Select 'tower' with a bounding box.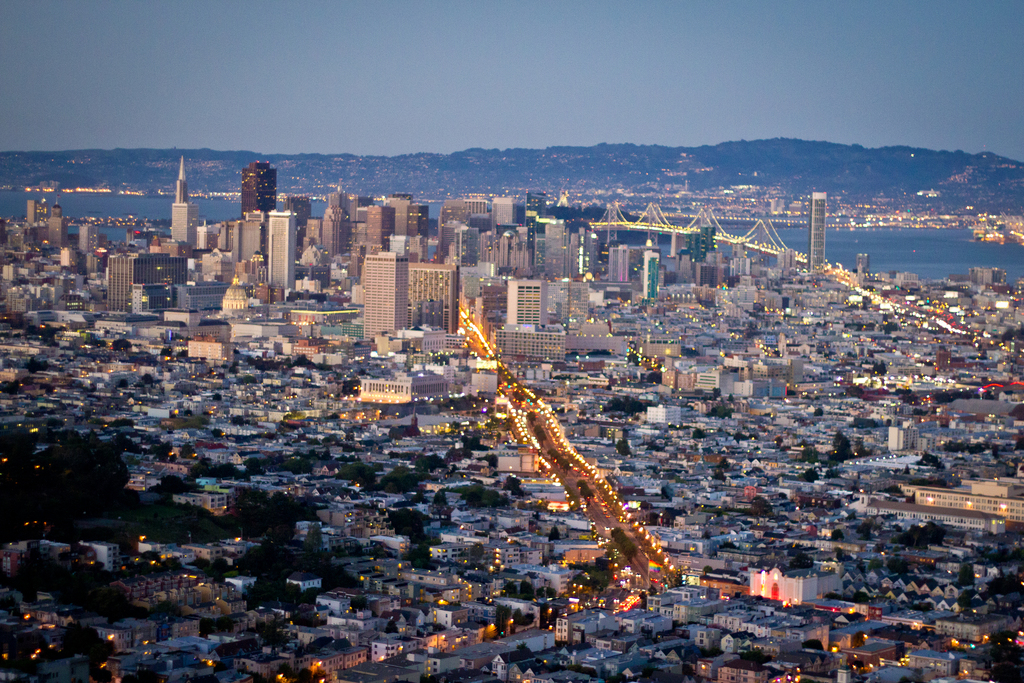
select_region(682, 223, 714, 263).
